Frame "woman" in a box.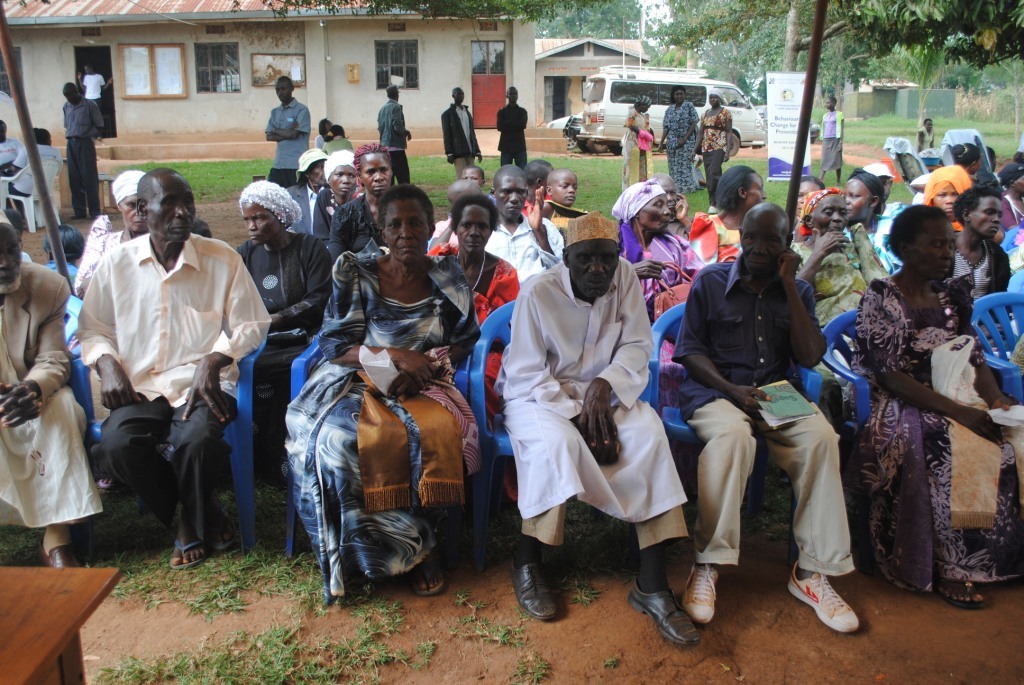
841:162:916:279.
